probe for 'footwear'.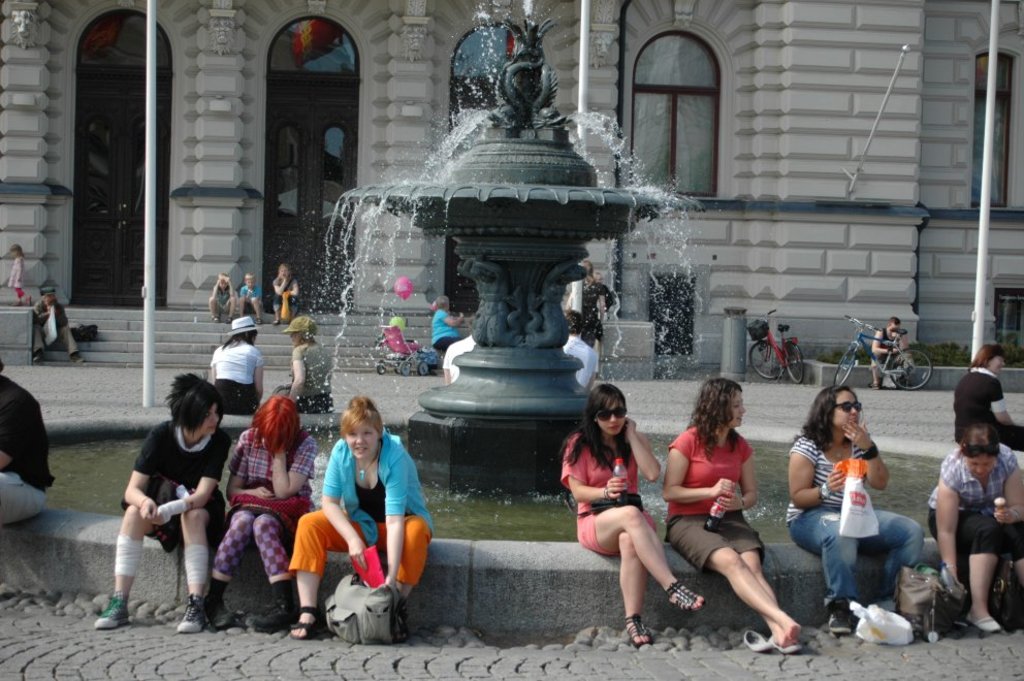
Probe result: x1=95 y1=593 x2=127 y2=633.
